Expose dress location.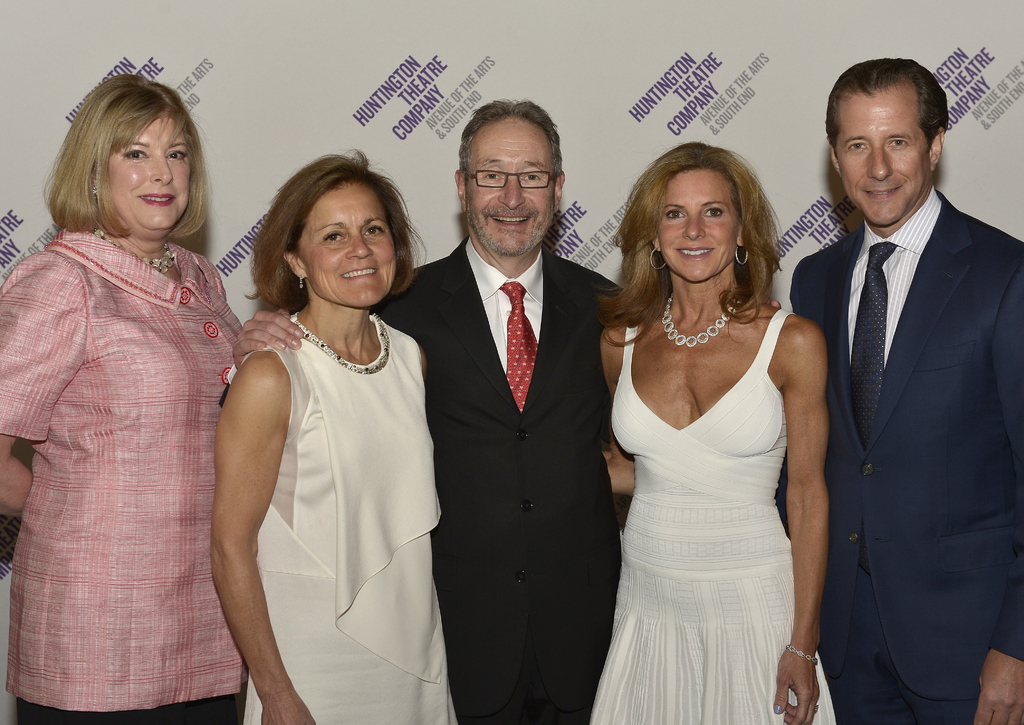
Exposed at pyautogui.locateOnScreen(591, 311, 837, 724).
